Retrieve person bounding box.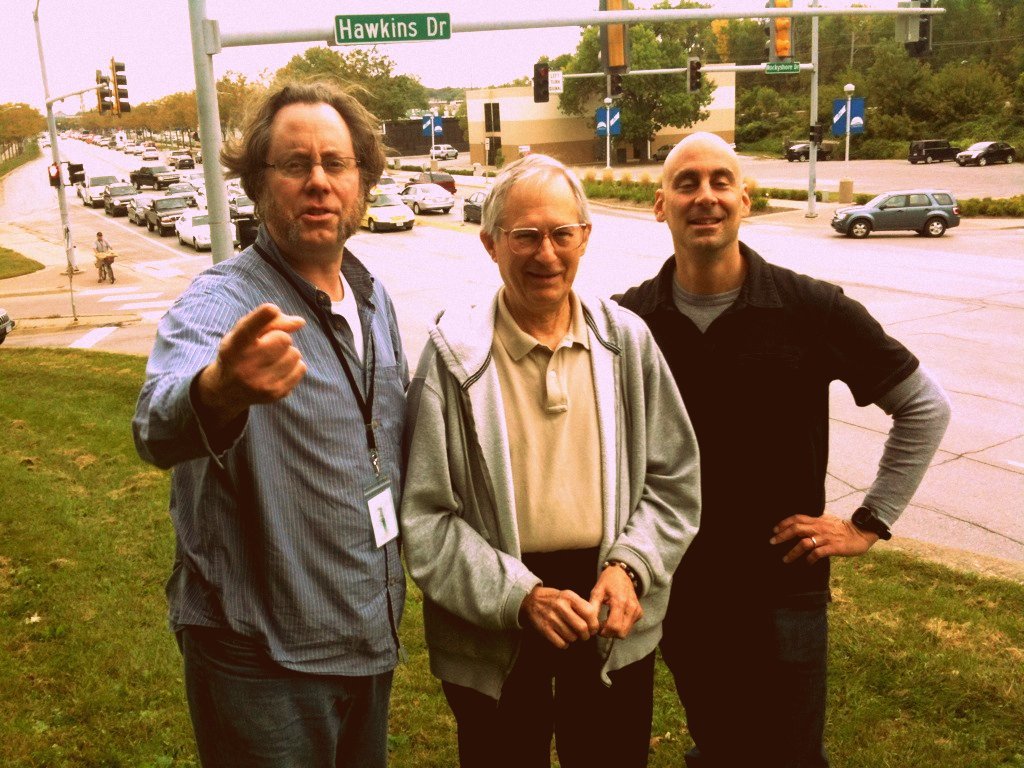
Bounding box: region(124, 65, 420, 767).
